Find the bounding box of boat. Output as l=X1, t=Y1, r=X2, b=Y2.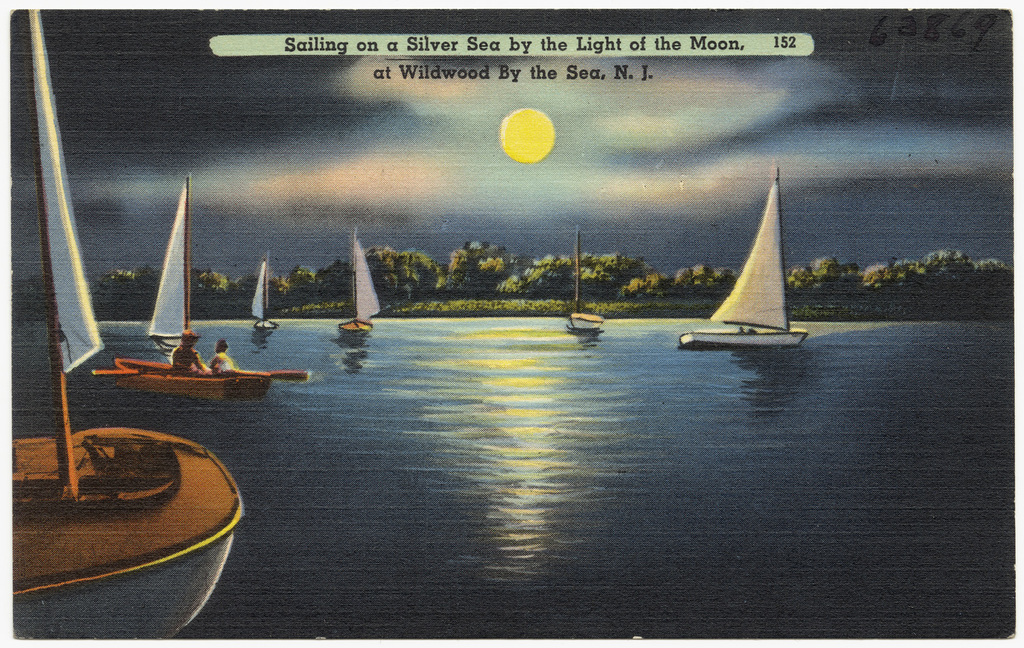
l=335, t=230, r=388, b=337.
